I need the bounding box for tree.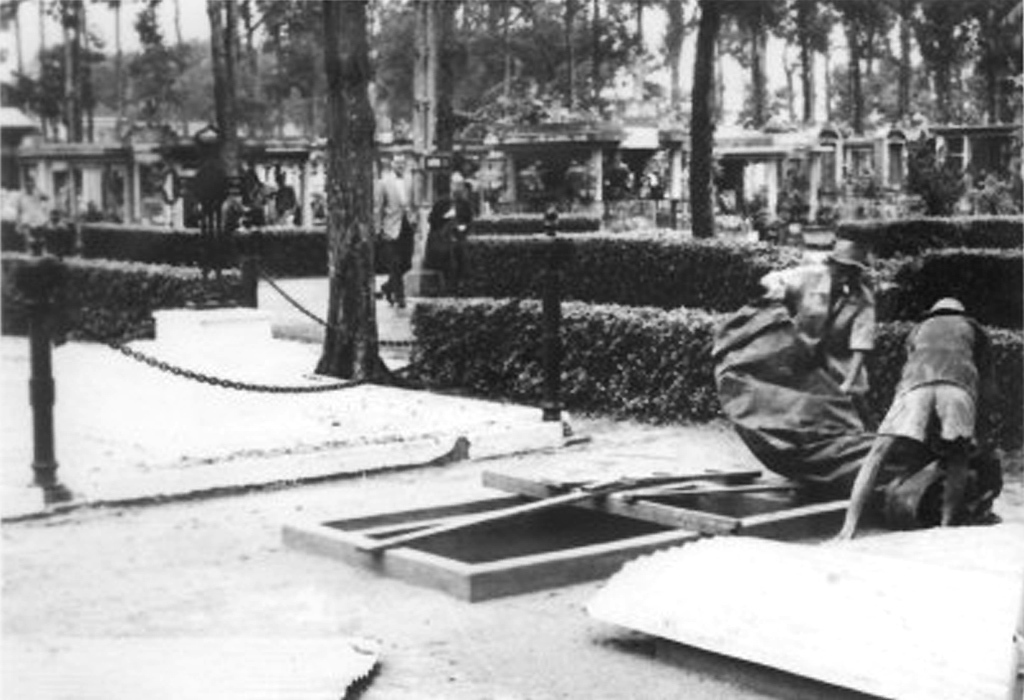
Here it is: region(312, 0, 389, 380).
